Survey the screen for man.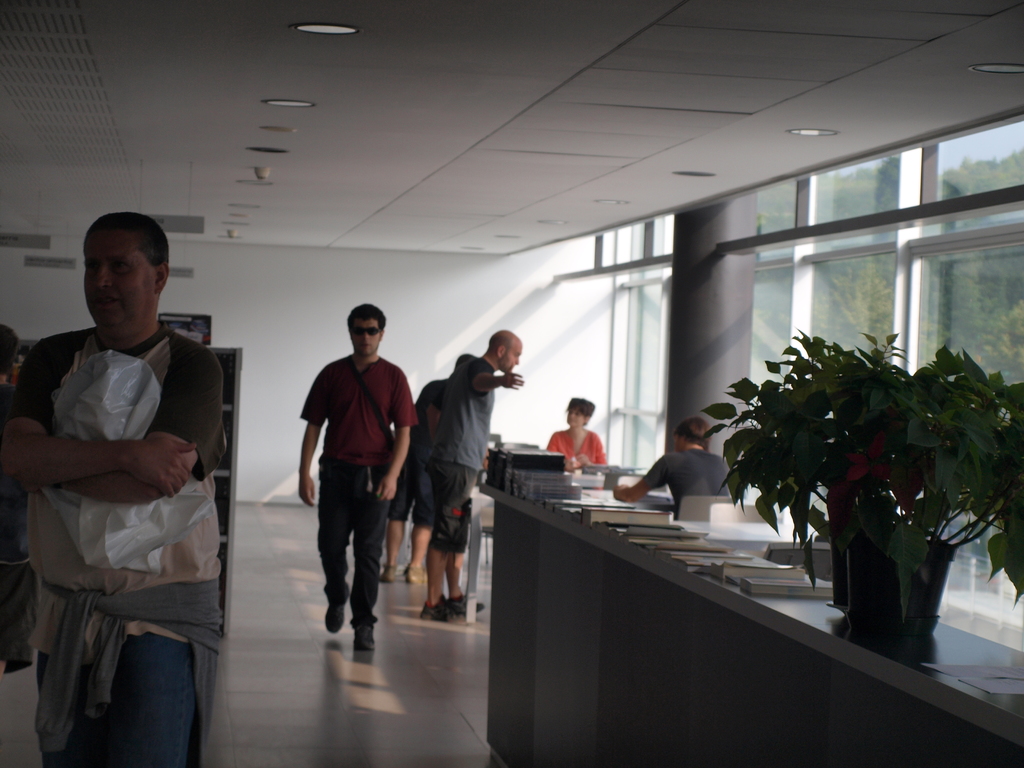
Survey found: select_region(434, 324, 527, 625).
